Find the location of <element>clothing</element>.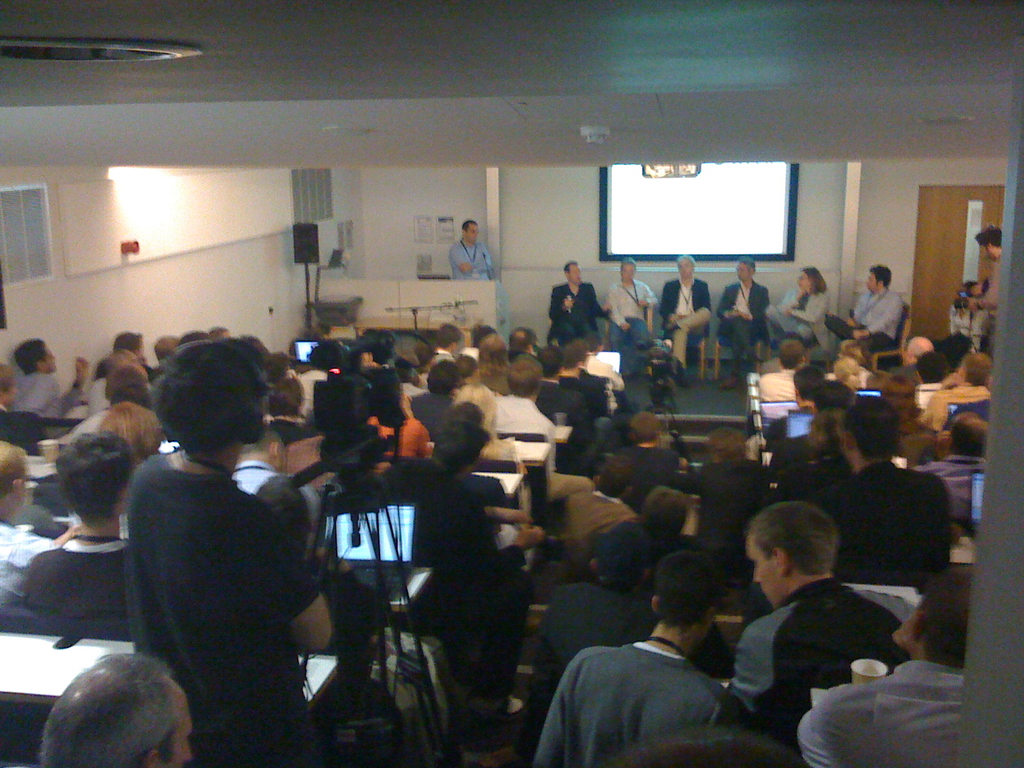
Location: (558, 364, 612, 426).
